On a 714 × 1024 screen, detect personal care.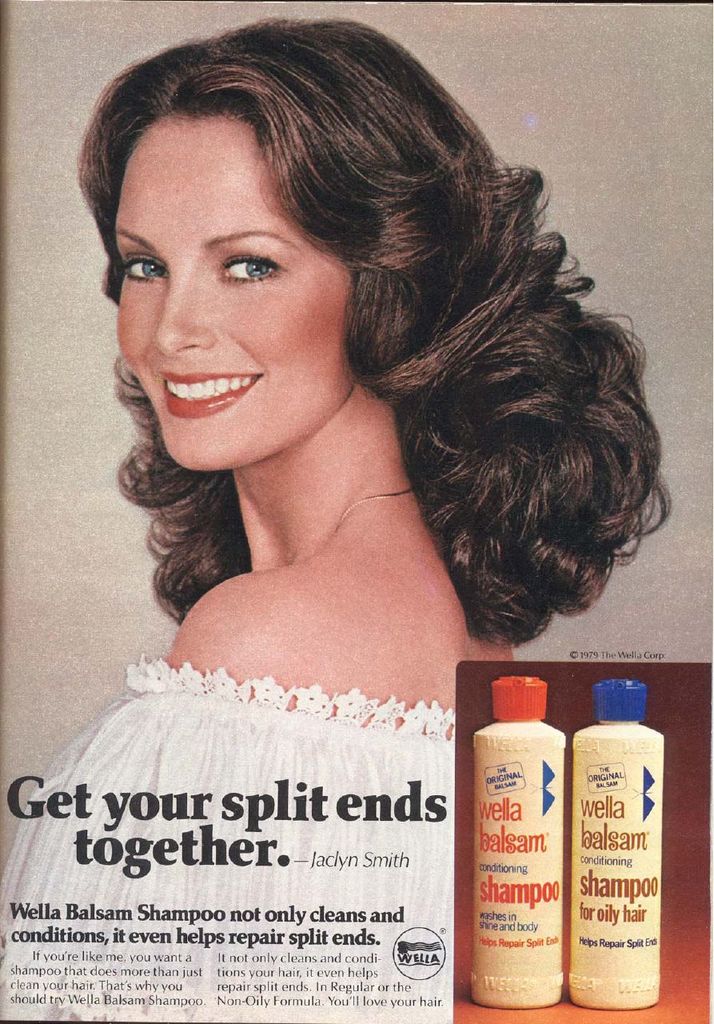
region(568, 680, 664, 1011).
